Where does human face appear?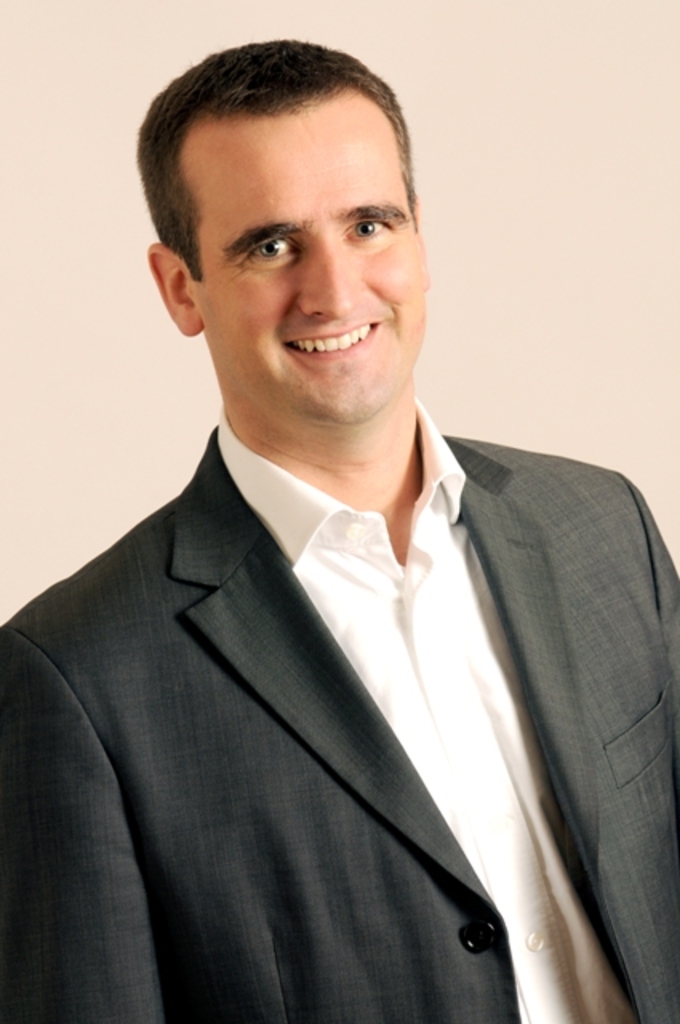
Appears at {"left": 189, "top": 86, "right": 424, "bottom": 413}.
